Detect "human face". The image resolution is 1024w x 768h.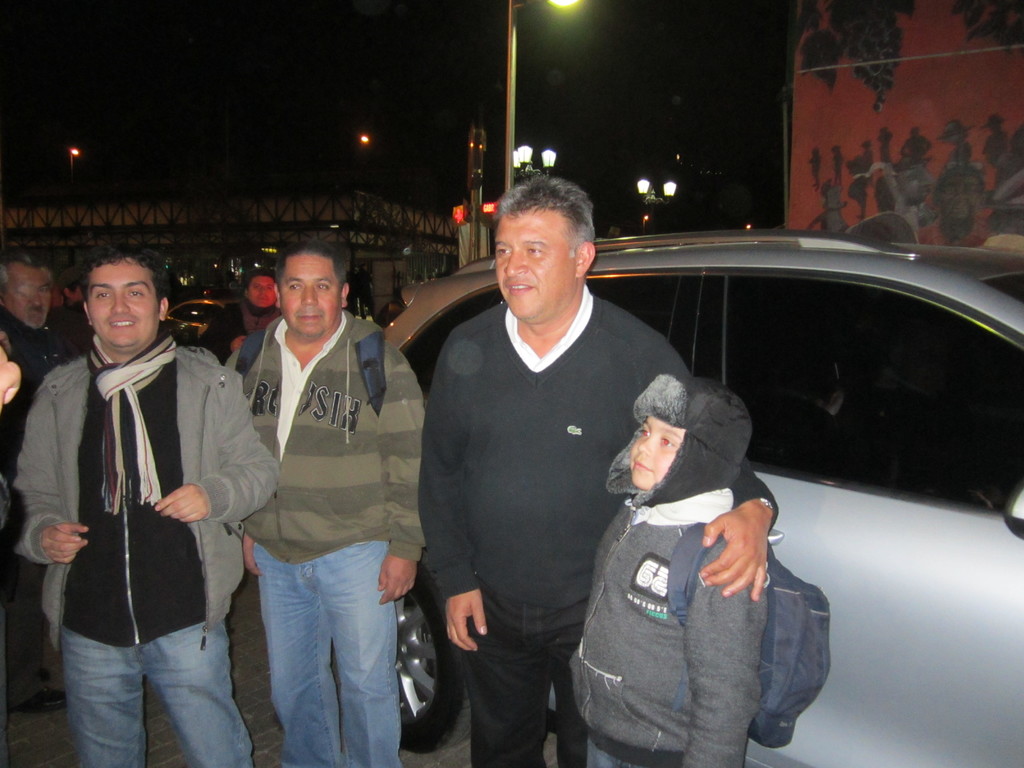
(x1=625, y1=423, x2=682, y2=490).
